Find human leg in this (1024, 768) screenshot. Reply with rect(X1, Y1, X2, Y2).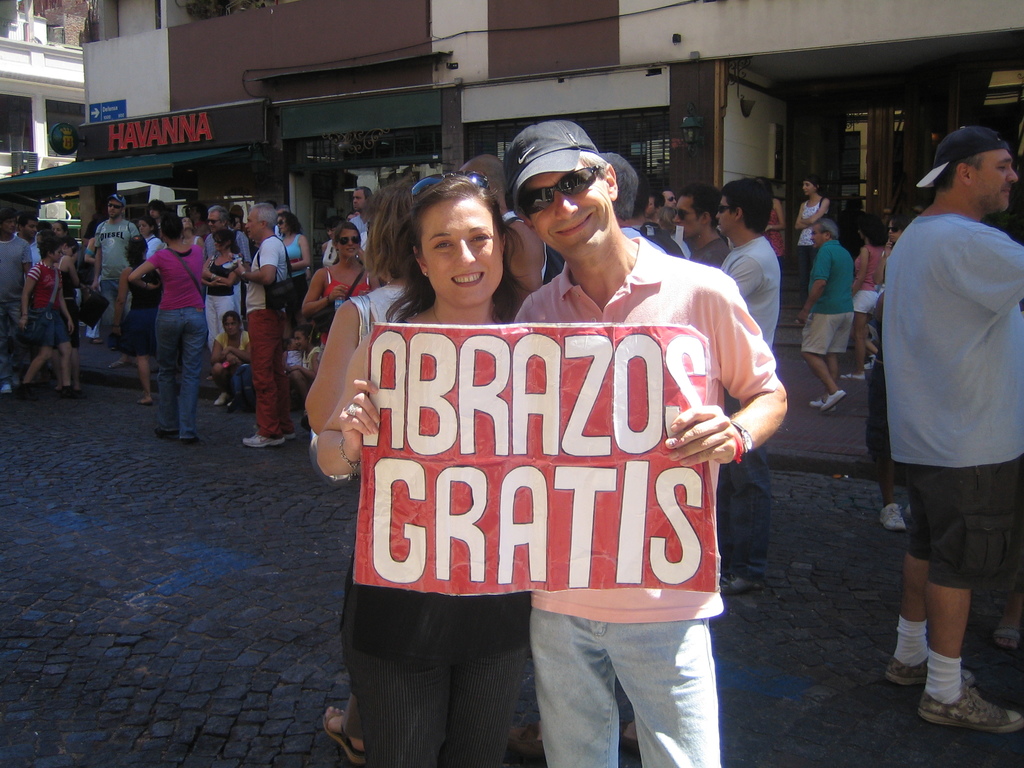
rect(210, 356, 231, 408).
